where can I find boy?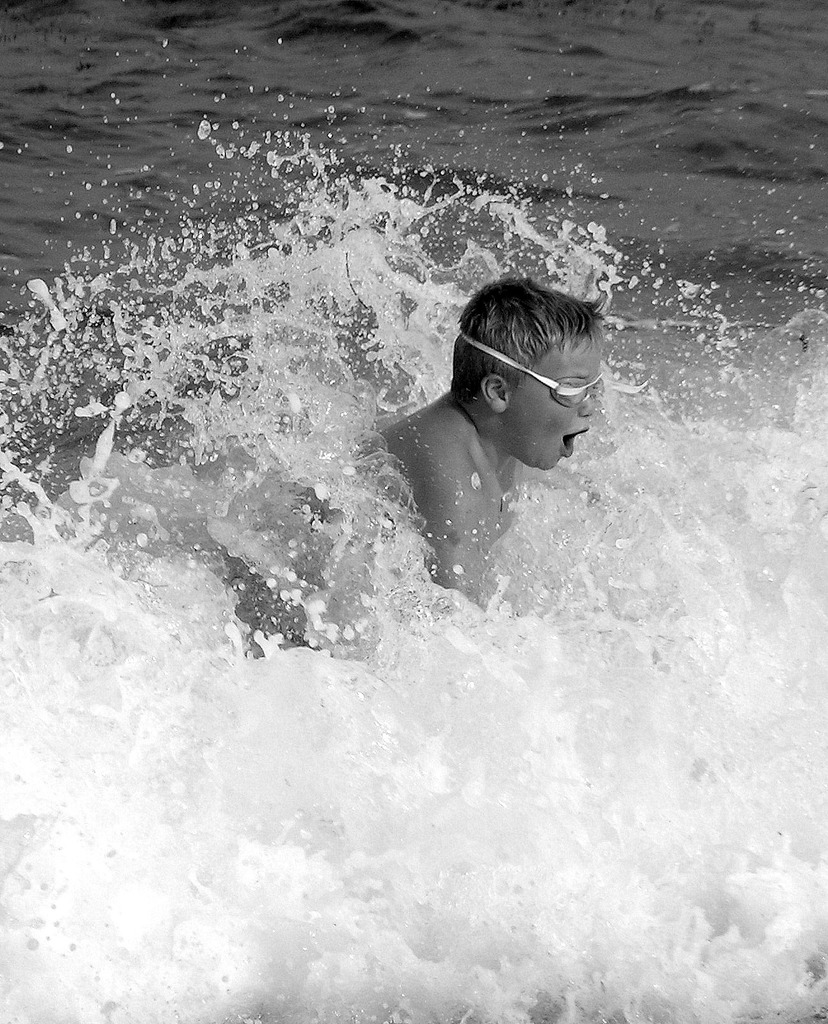
You can find it at locate(219, 271, 599, 627).
